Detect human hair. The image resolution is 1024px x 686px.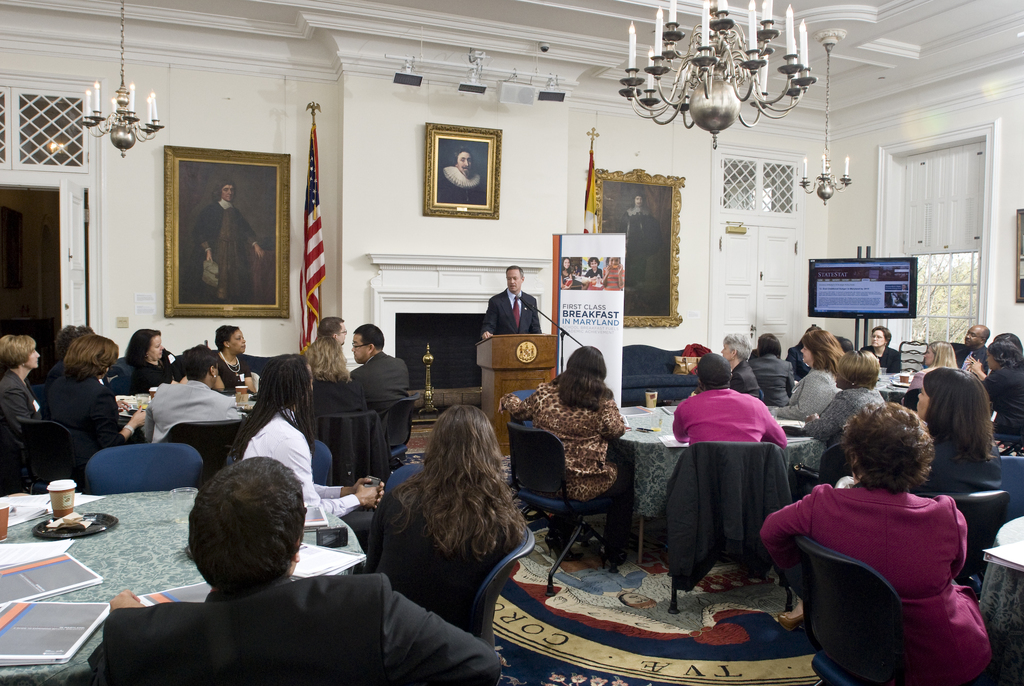
bbox=(561, 257, 570, 270).
